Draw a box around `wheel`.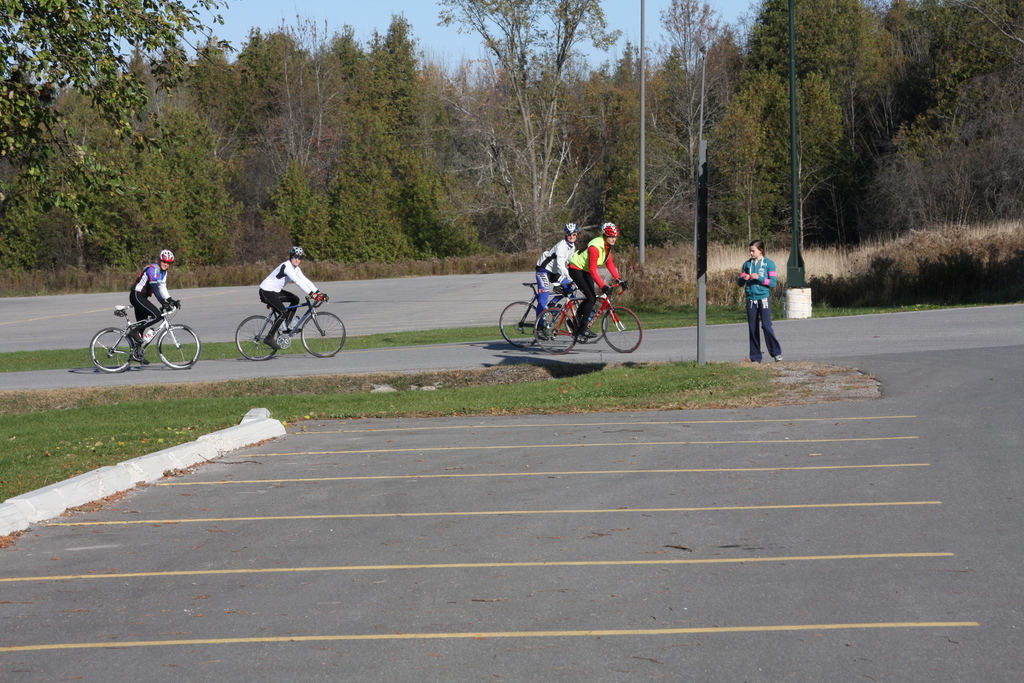
(299, 312, 346, 357).
